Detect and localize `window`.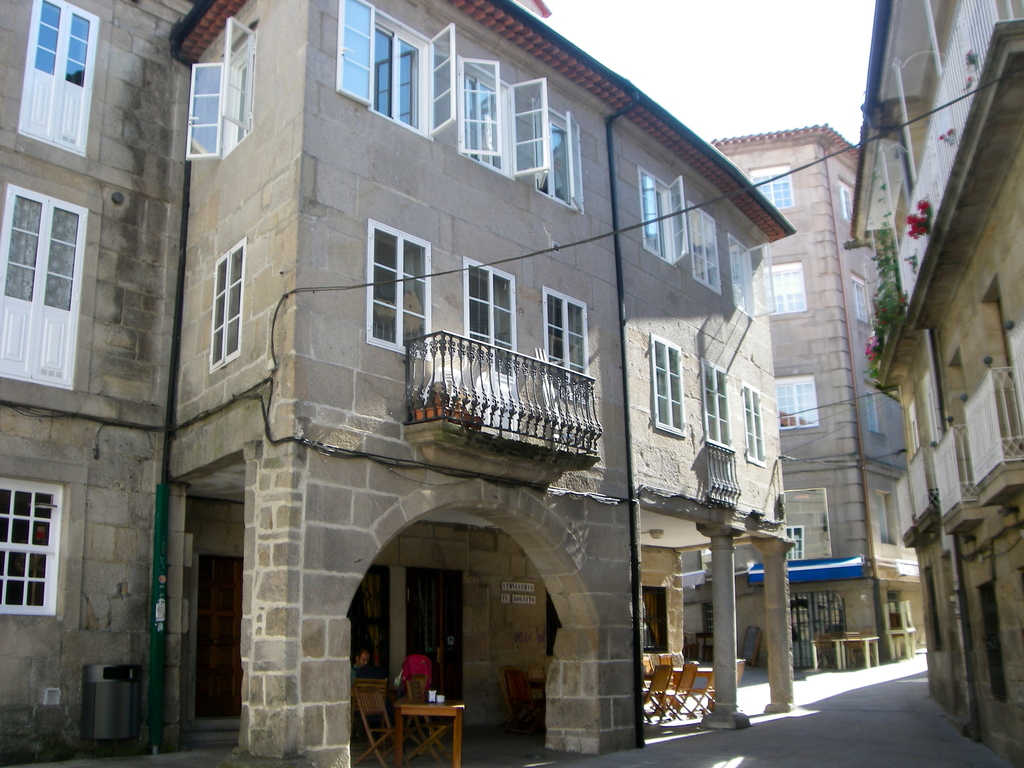
Localized at Rect(868, 385, 884, 440).
